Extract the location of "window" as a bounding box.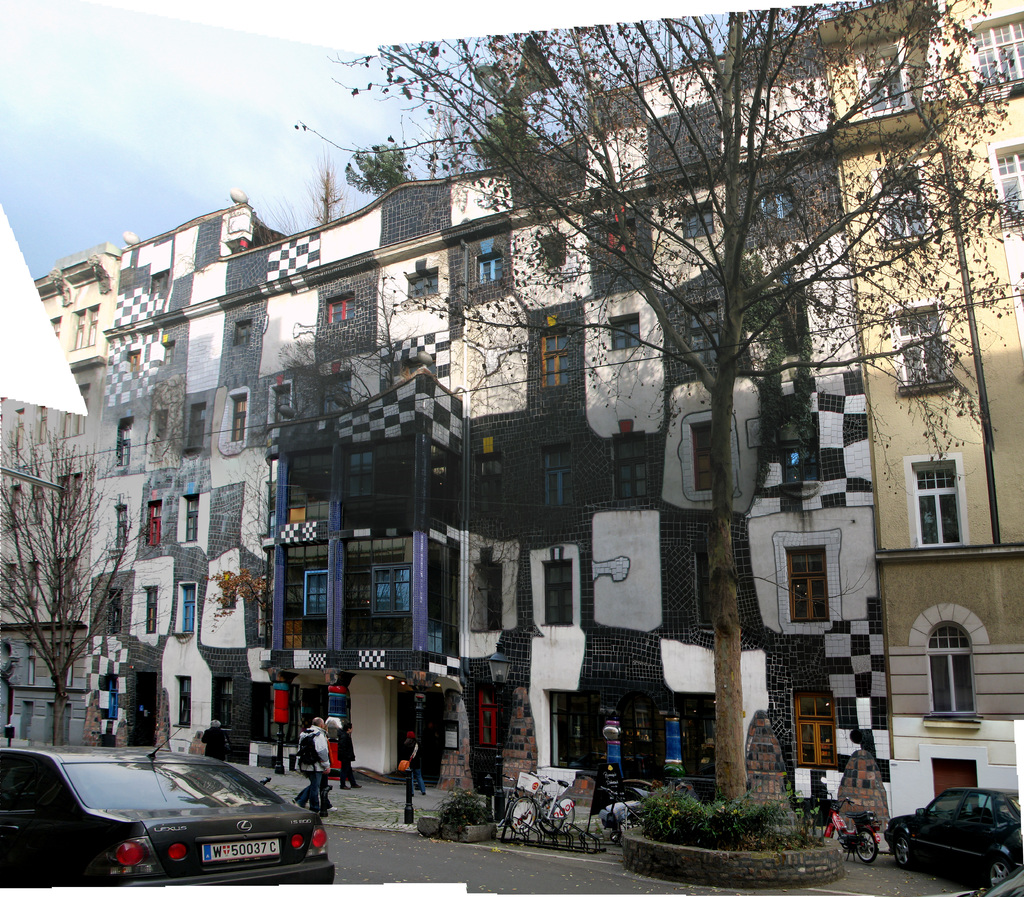
[608,317,639,349].
